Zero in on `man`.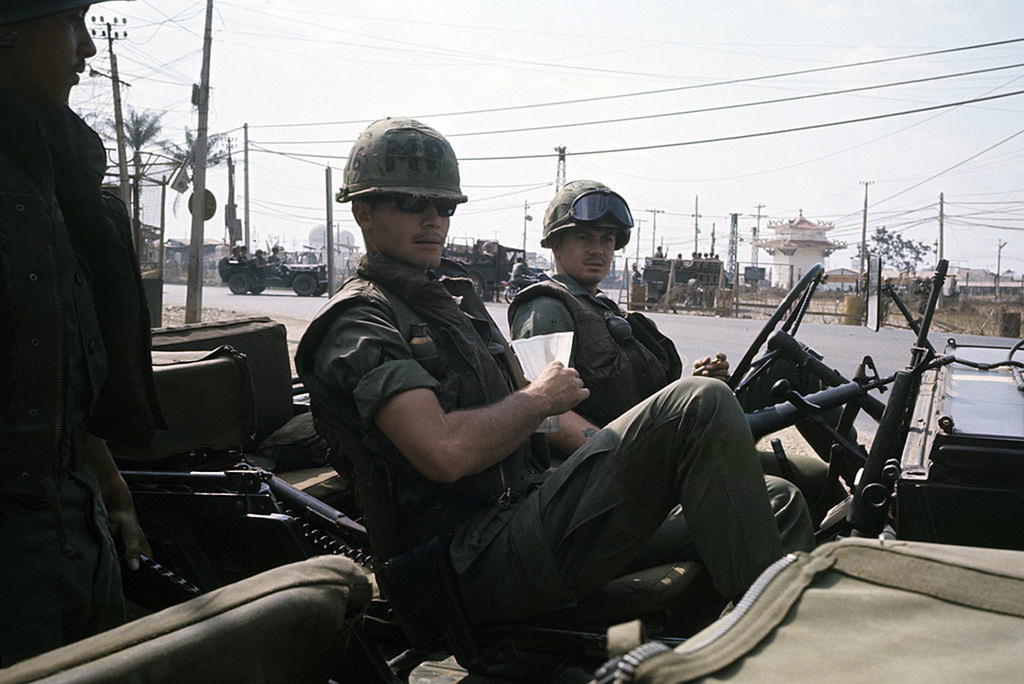
Zeroed in: crop(271, 244, 280, 265).
